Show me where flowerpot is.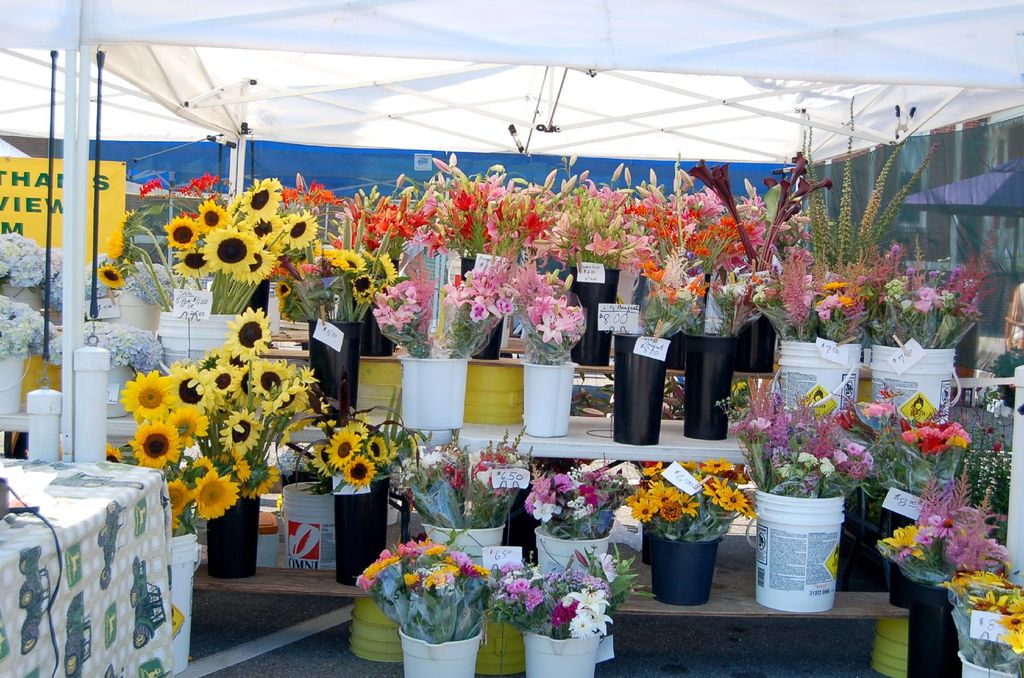
flowerpot is at pyautogui.locateOnScreen(609, 334, 679, 440).
